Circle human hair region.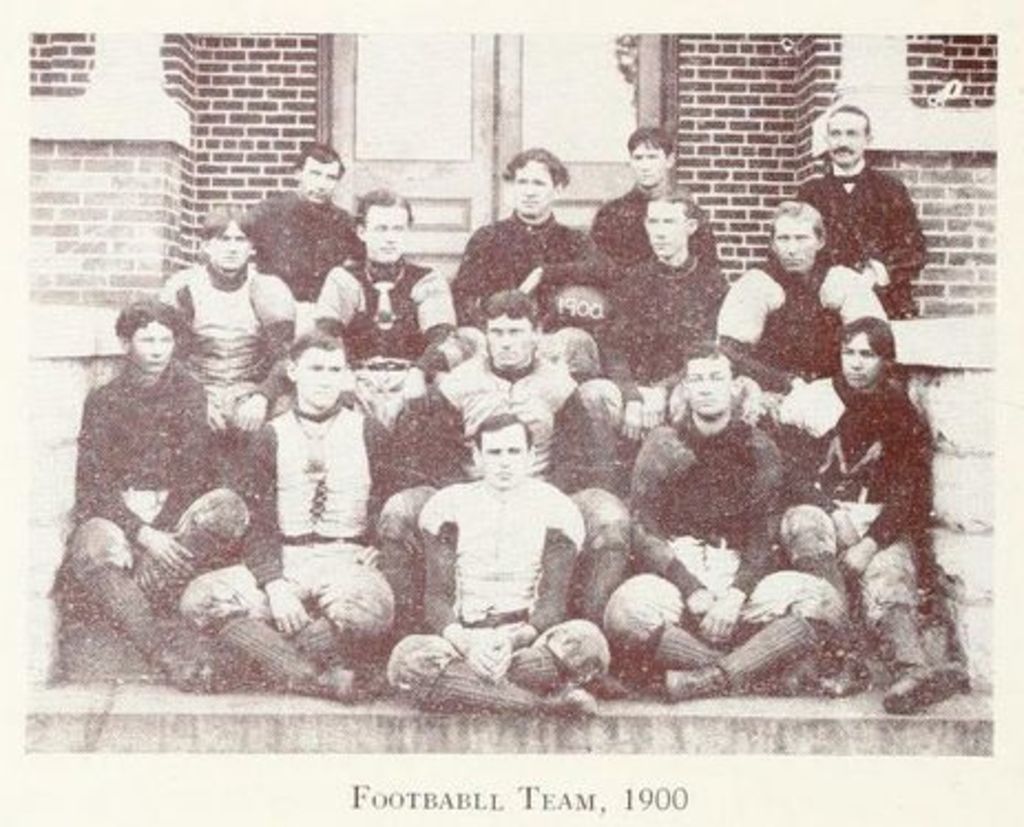
Region: x1=829, y1=102, x2=869, y2=128.
